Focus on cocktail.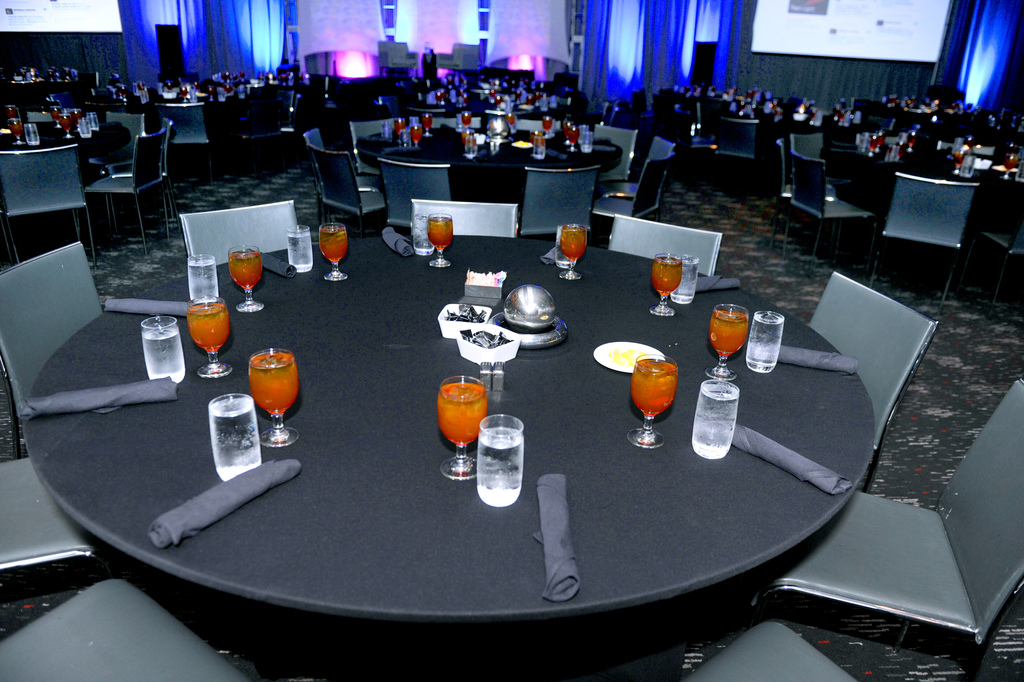
Focused at 418 113 430 133.
